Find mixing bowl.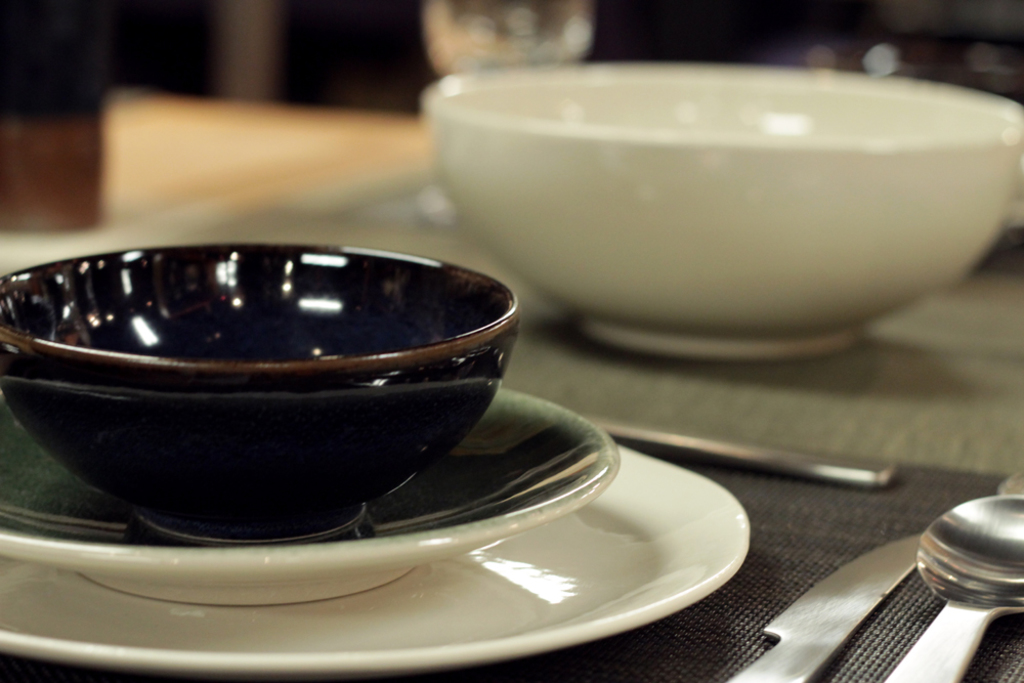
(0, 244, 524, 541).
